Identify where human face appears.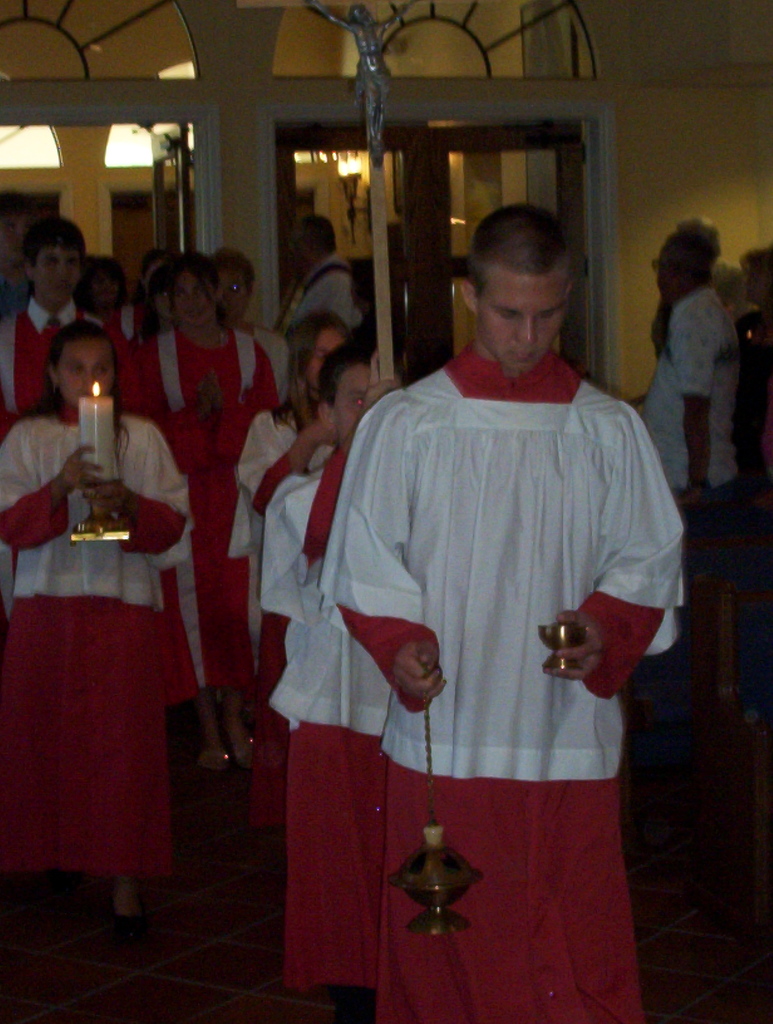
Appears at Rect(292, 231, 318, 266).
